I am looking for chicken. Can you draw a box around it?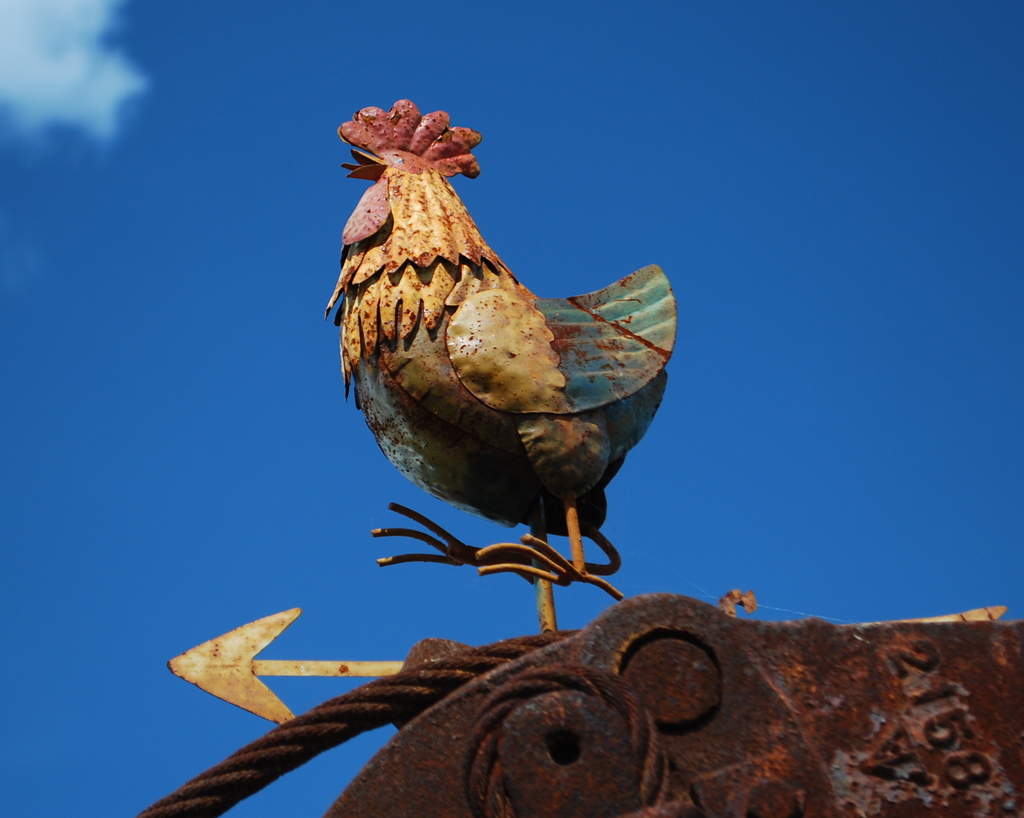
Sure, the bounding box is rect(324, 98, 687, 614).
